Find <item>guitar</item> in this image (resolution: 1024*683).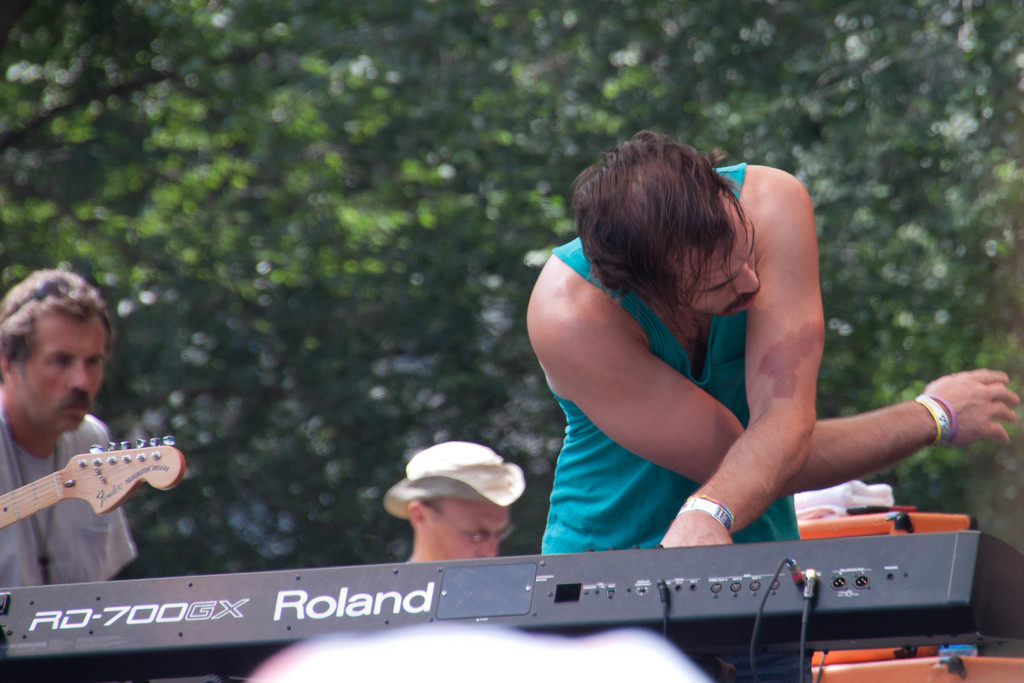
bbox(0, 425, 194, 530).
